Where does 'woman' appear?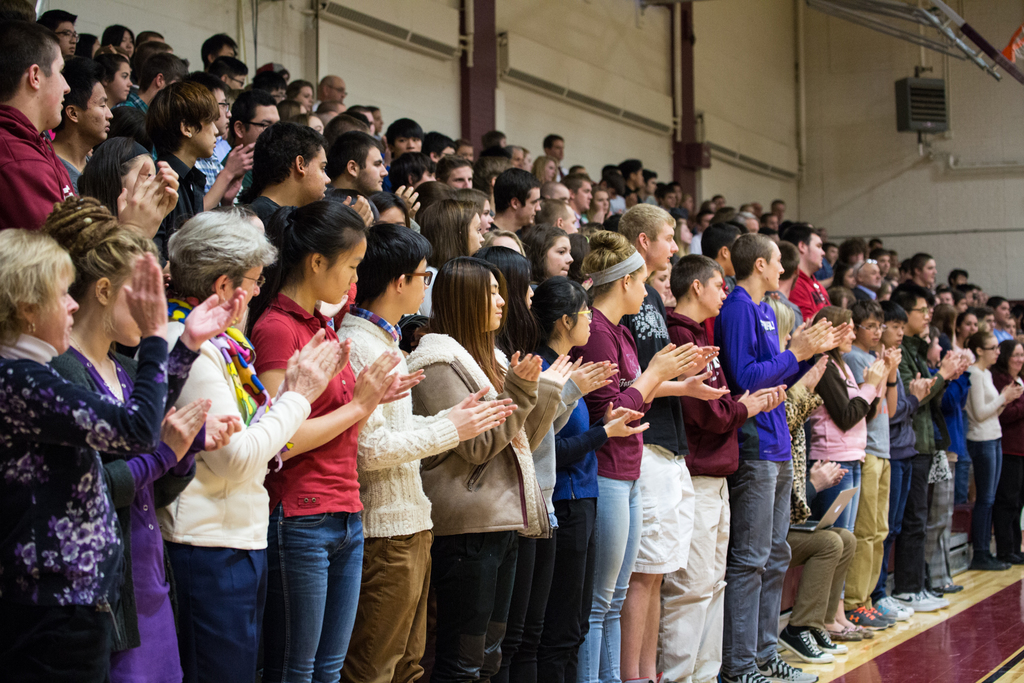
Appears at 965,331,1023,575.
